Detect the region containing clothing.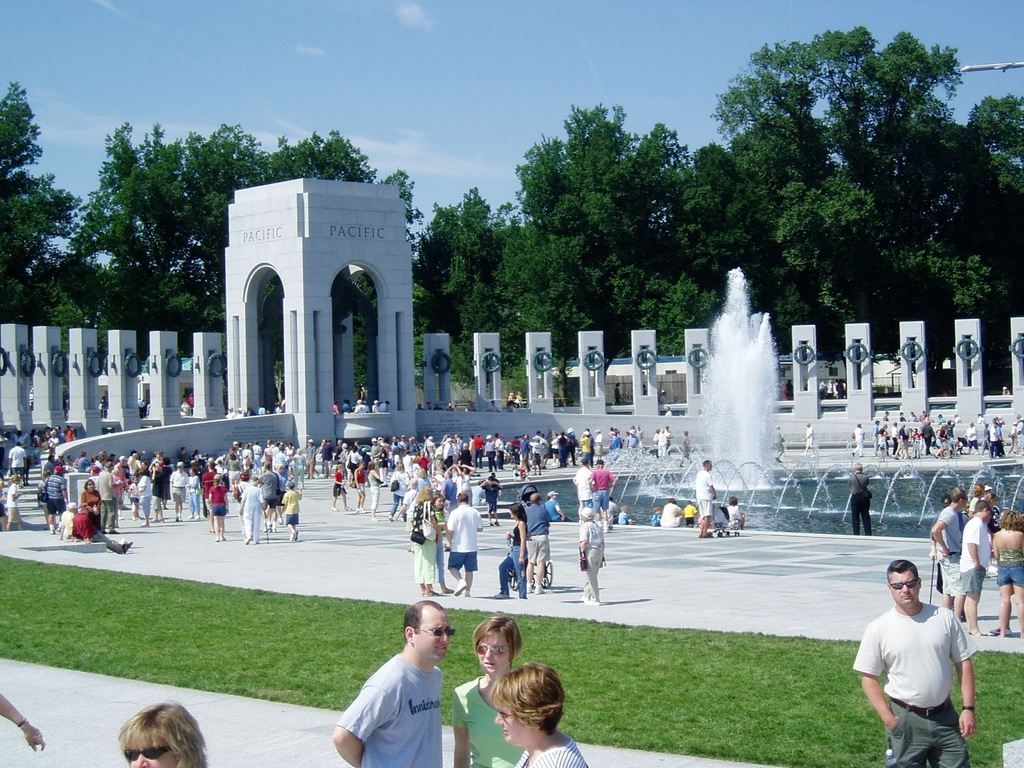
box(228, 460, 239, 480).
